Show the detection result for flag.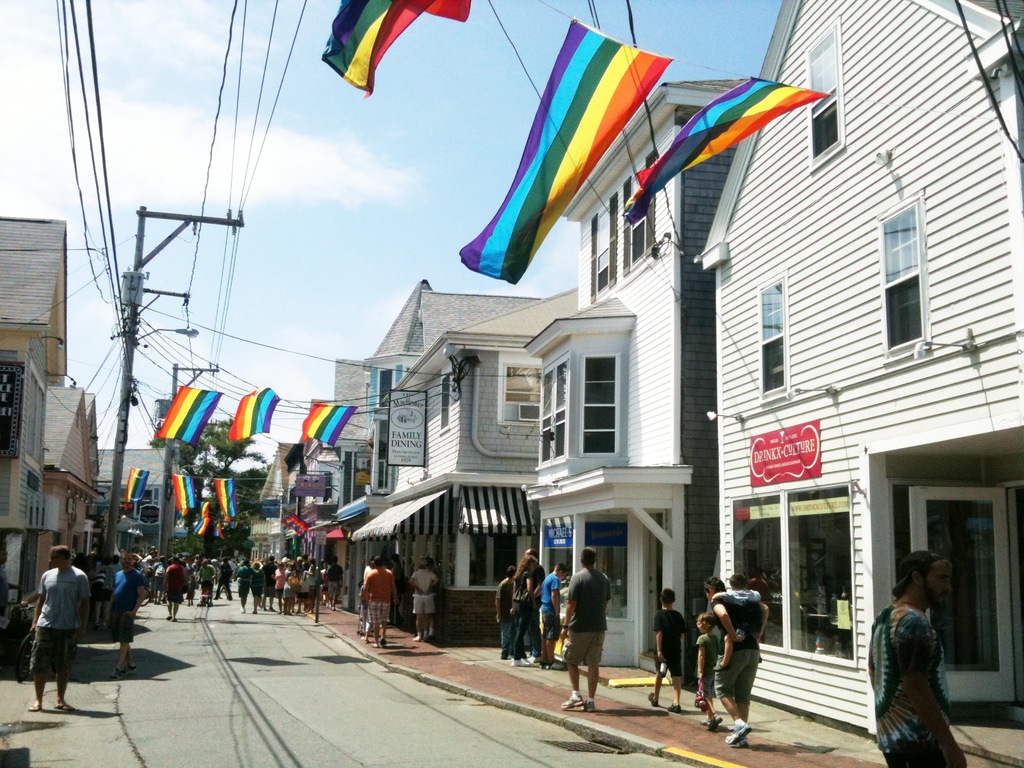
[left=191, top=511, right=216, bottom=534].
